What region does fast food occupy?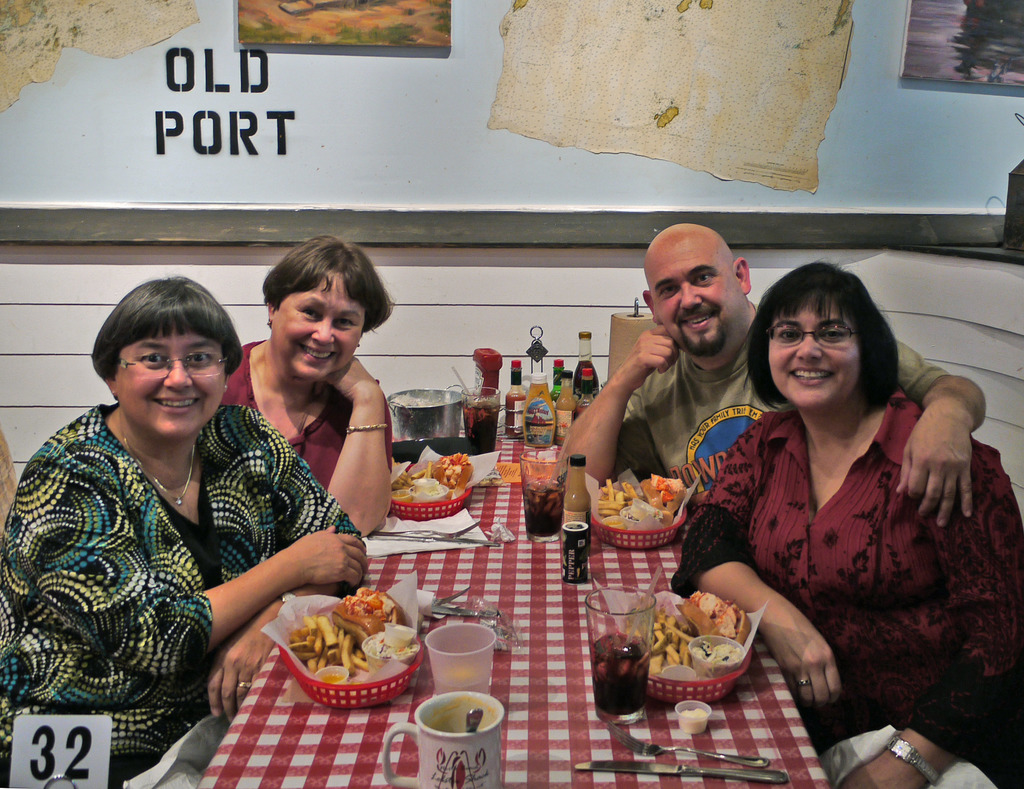
[364,617,419,666].
